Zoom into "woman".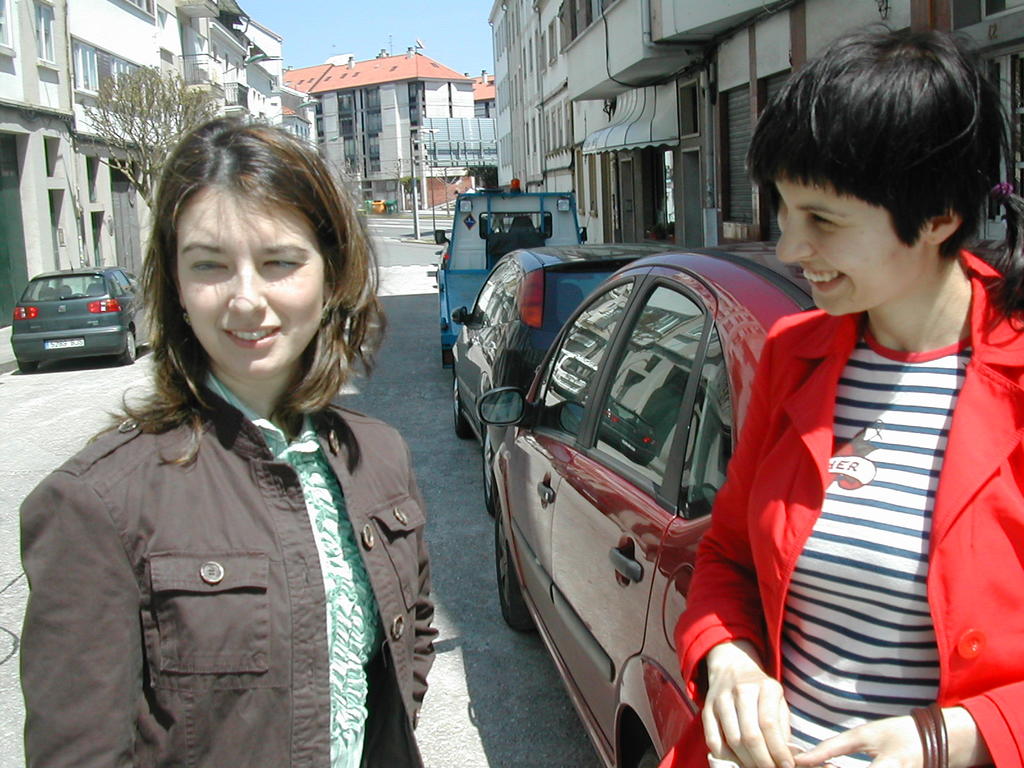
Zoom target: 9 141 440 767.
